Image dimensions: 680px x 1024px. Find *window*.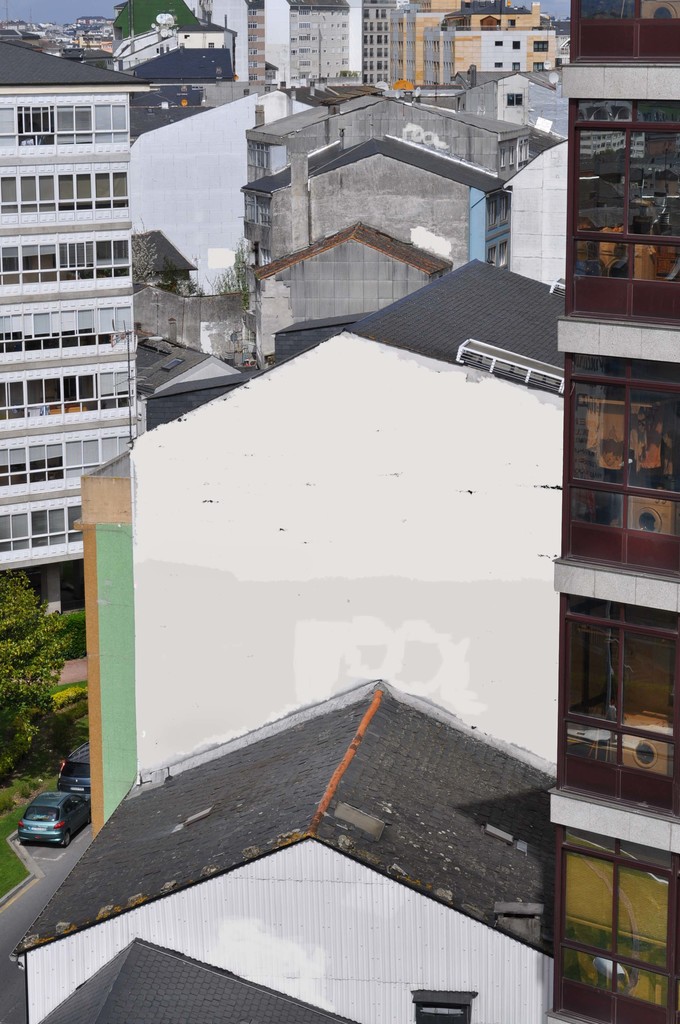
BBox(483, 200, 499, 232).
